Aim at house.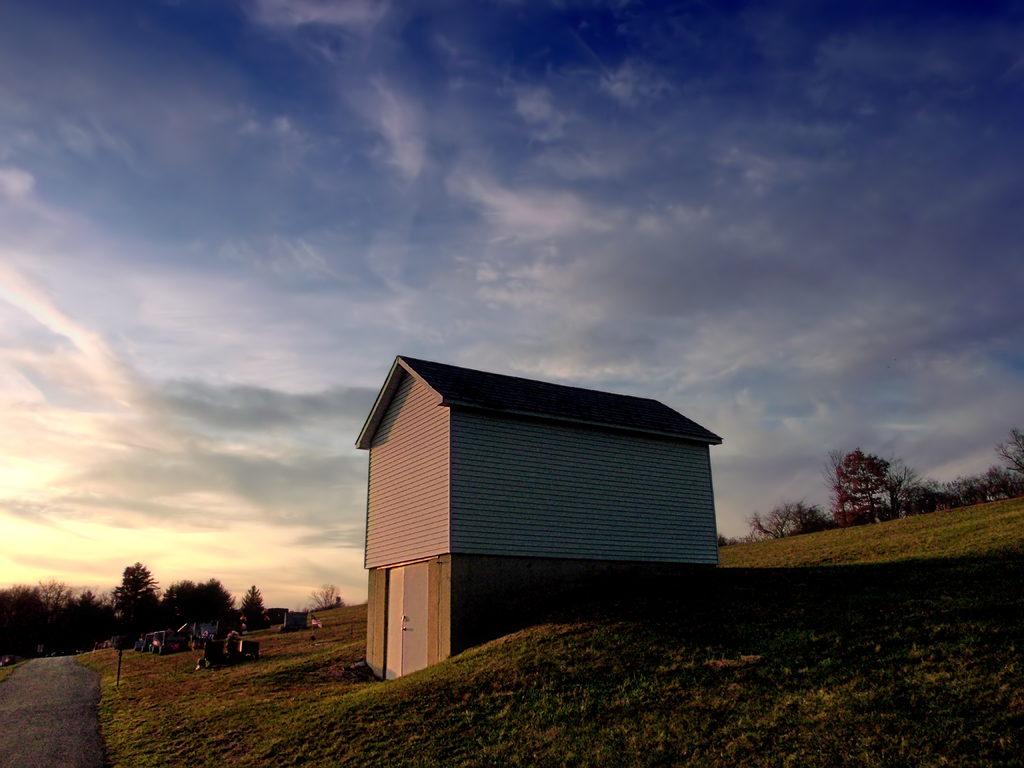
Aimed at x1=358 y1=333 x2=740 y2=662.
